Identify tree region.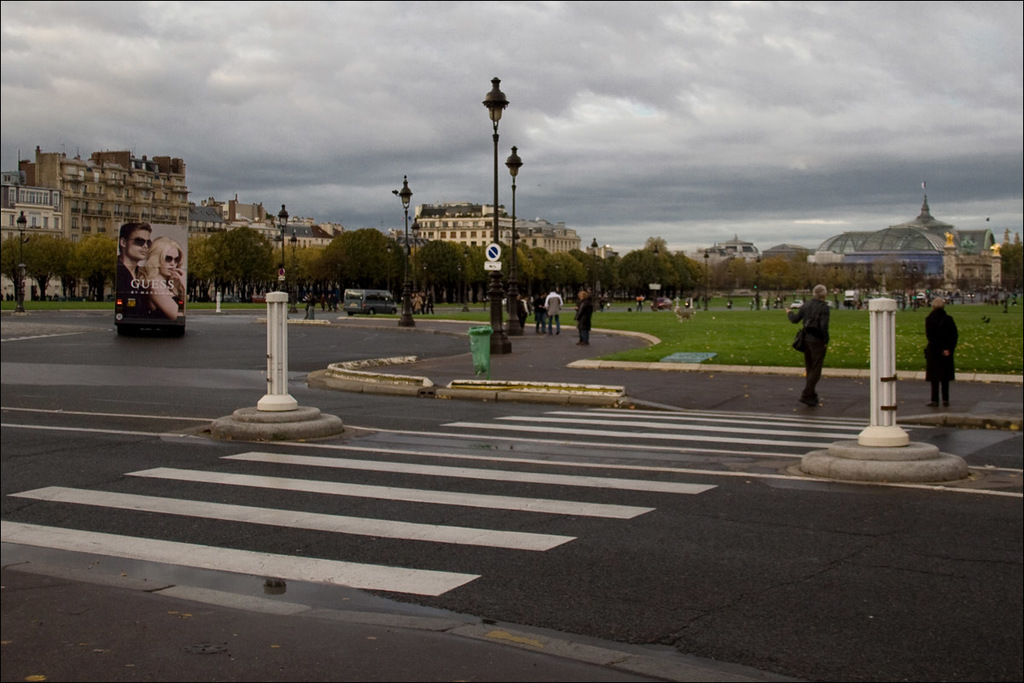
Region: left=719, top=248, right=757, bottom=299.
